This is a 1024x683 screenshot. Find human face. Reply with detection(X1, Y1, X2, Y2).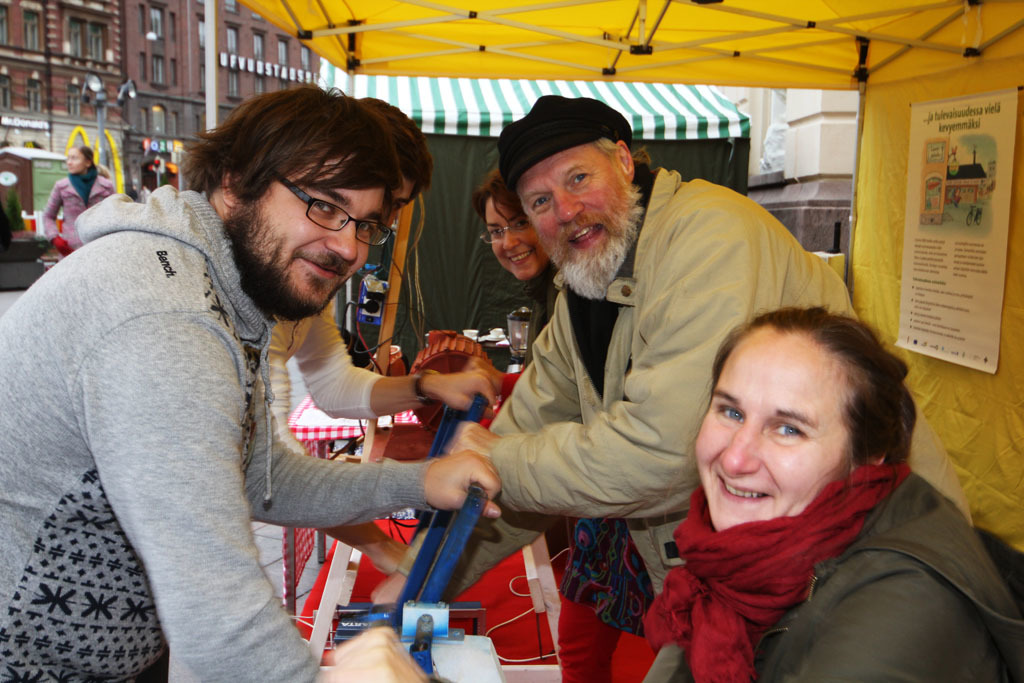
detection(386, 179, 414, 235).
